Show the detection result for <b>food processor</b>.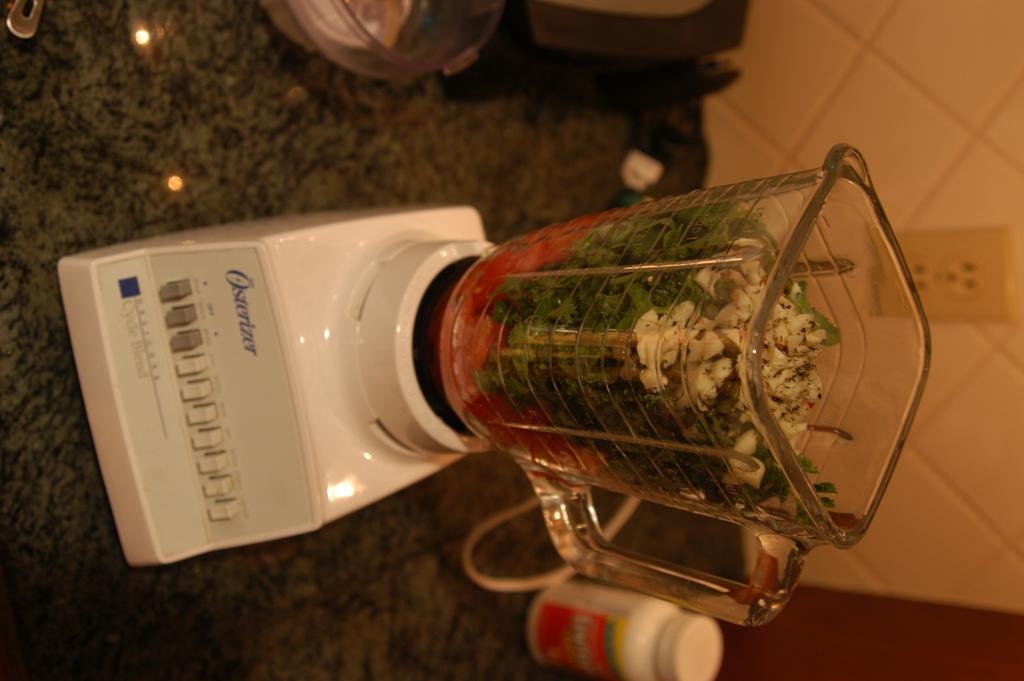
57, 138, 935, 623.
